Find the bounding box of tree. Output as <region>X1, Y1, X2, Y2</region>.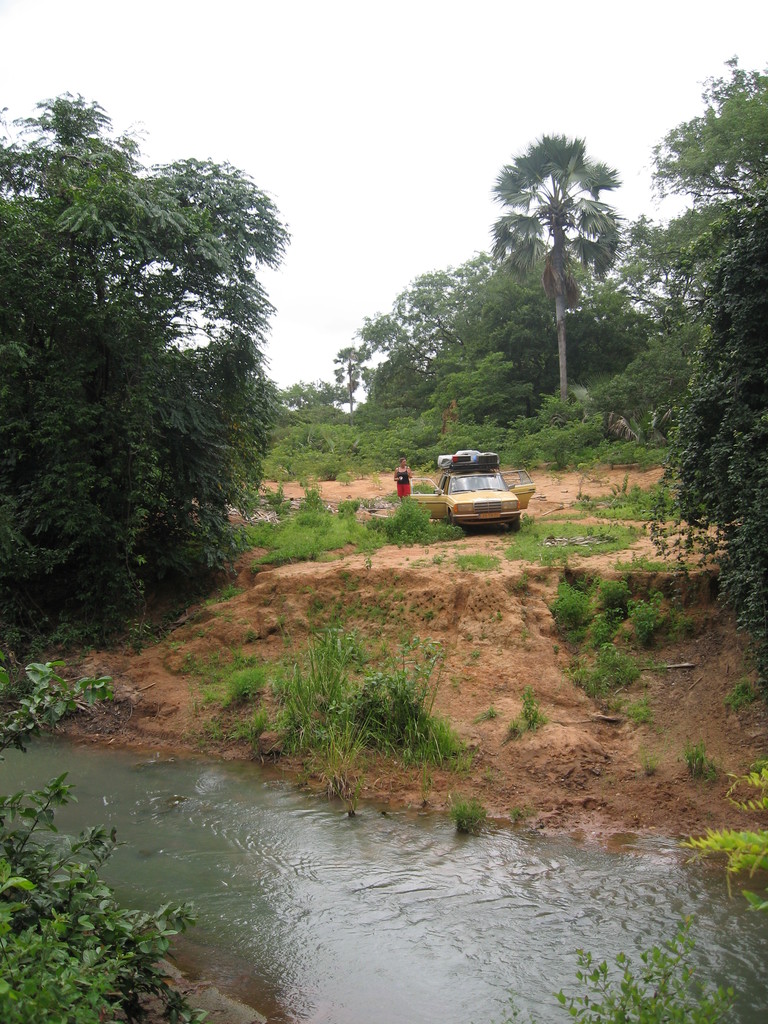
<region>0, 95, 293, 648</region>.
